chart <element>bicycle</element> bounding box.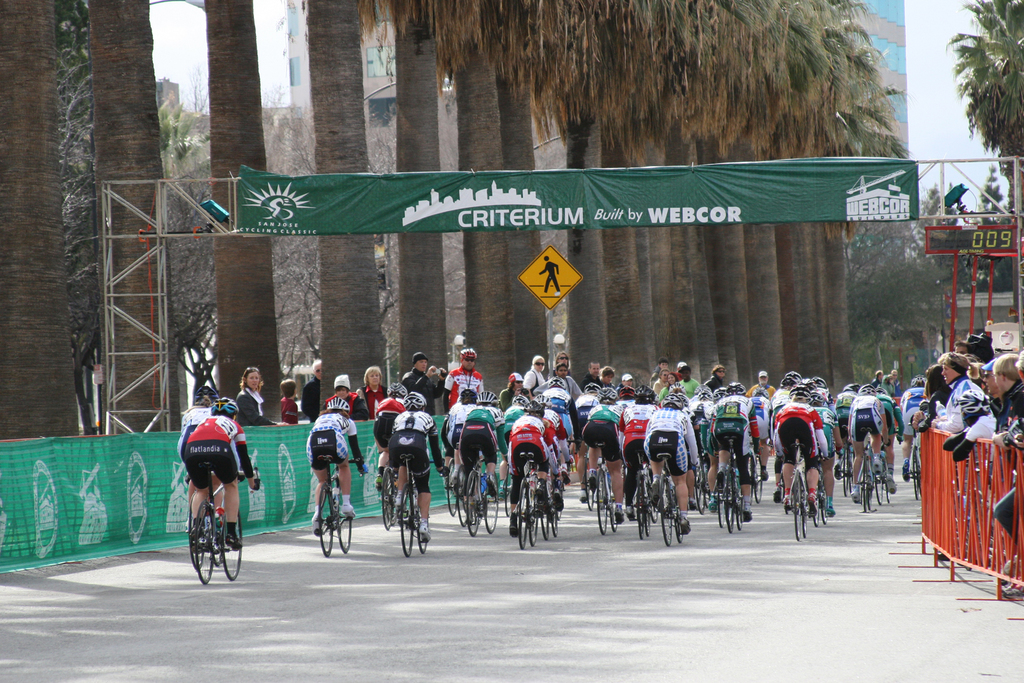
Charted: (left=629, top=470, right=648, bottom=544).
